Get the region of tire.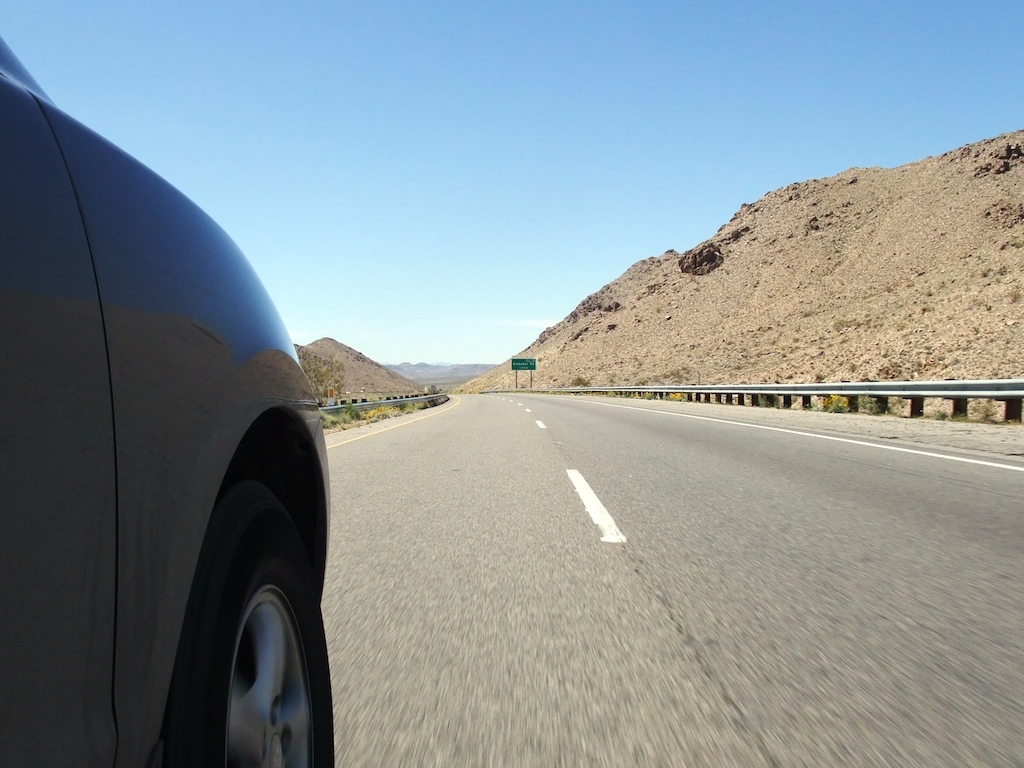
l=153, t=449, r=308, b=767.
